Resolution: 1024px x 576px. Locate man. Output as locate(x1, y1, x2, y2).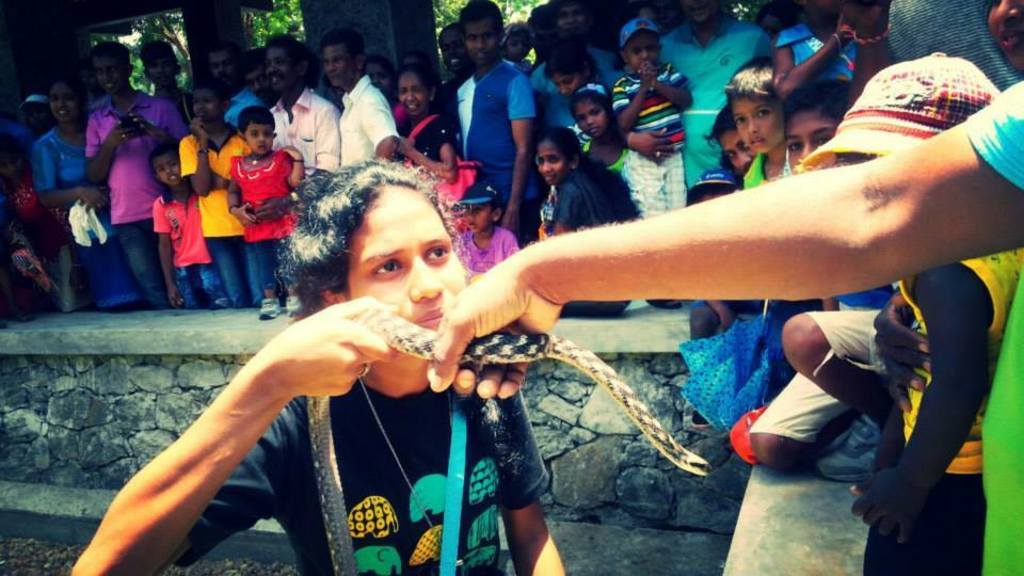
locate(260, 22, 343, 191).
